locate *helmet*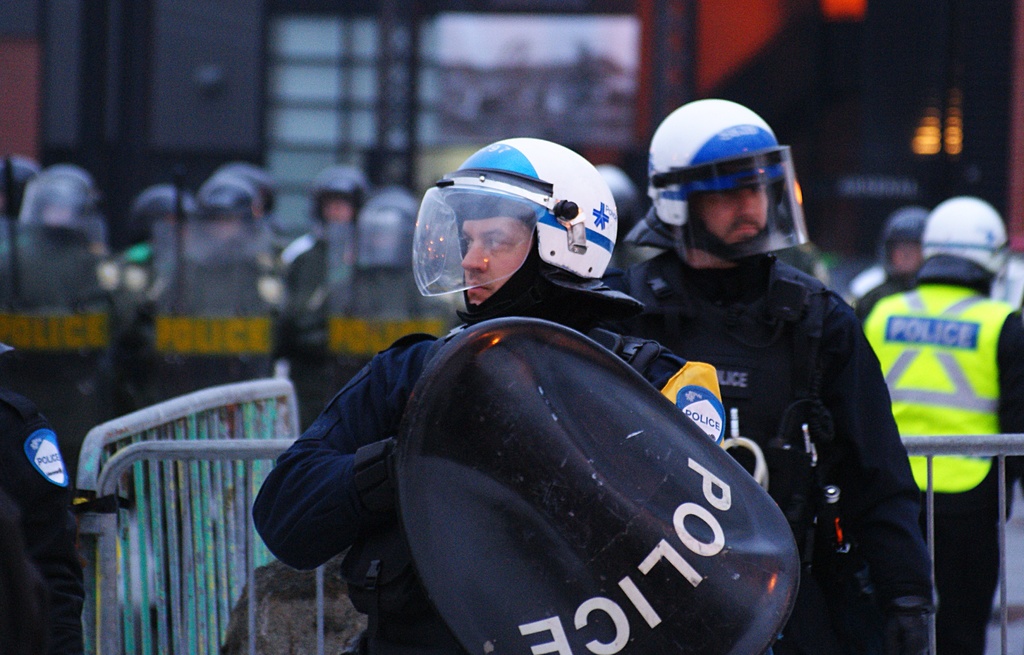
region(920, 195, 1012, 280)
